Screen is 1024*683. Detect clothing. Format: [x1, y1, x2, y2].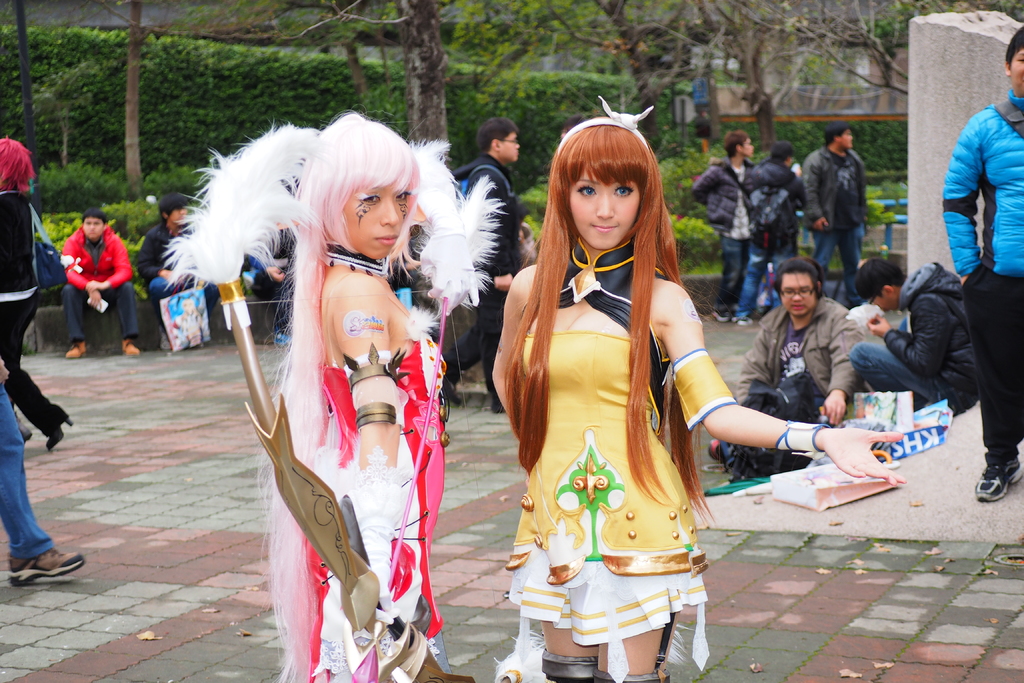
[130, 223, 225, 334].
